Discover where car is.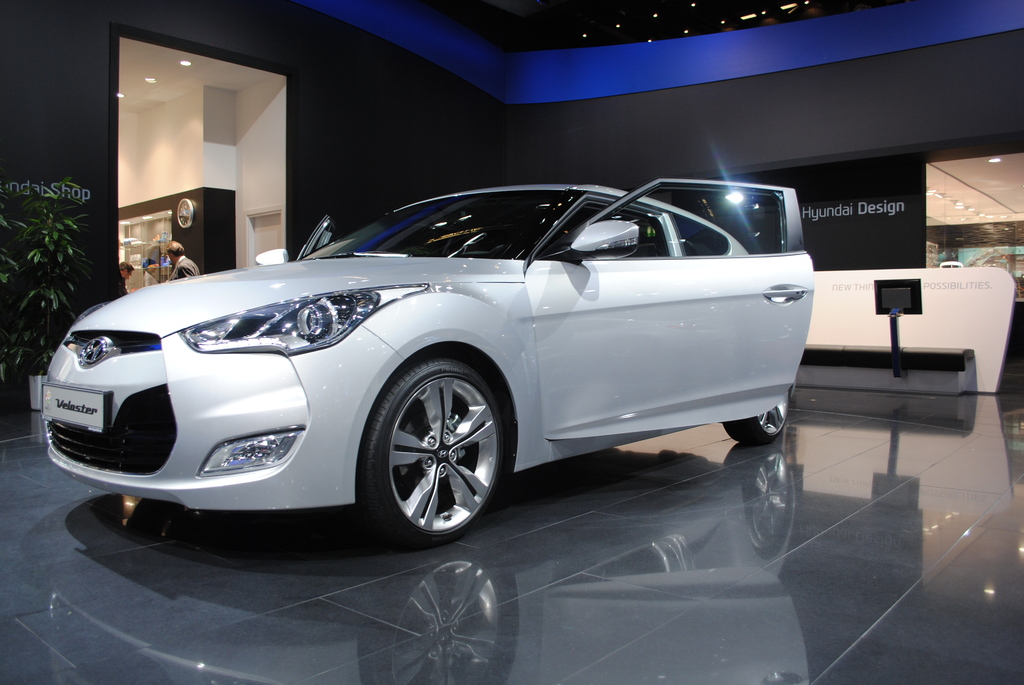
Discovered at x1=22 y1=180 x2=849 y2=562.
